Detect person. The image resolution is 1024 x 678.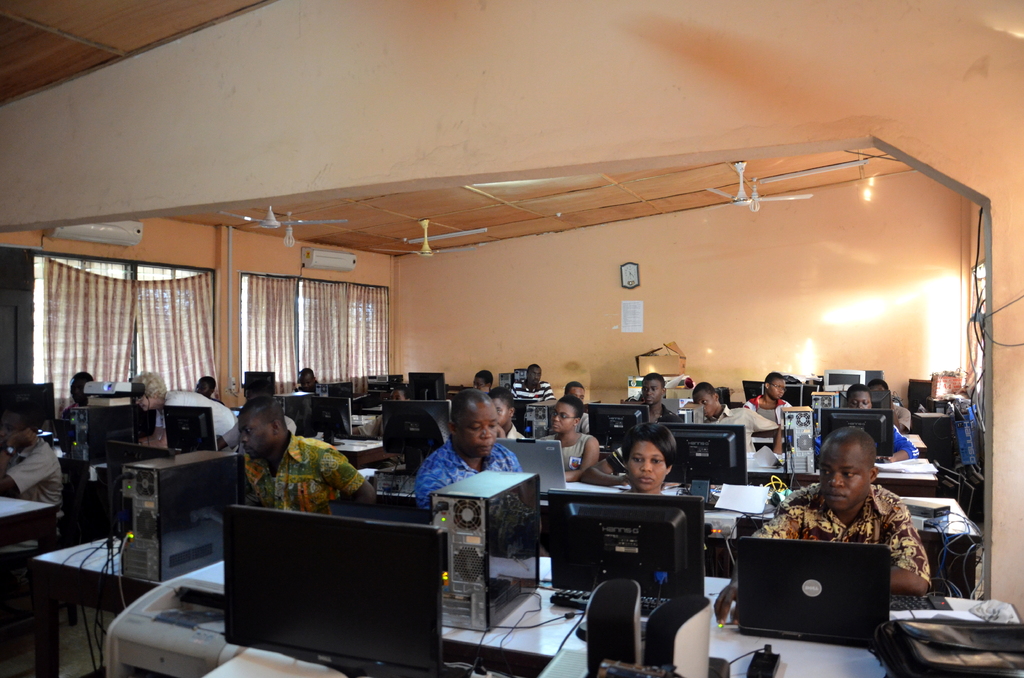
193/376/226/407.
